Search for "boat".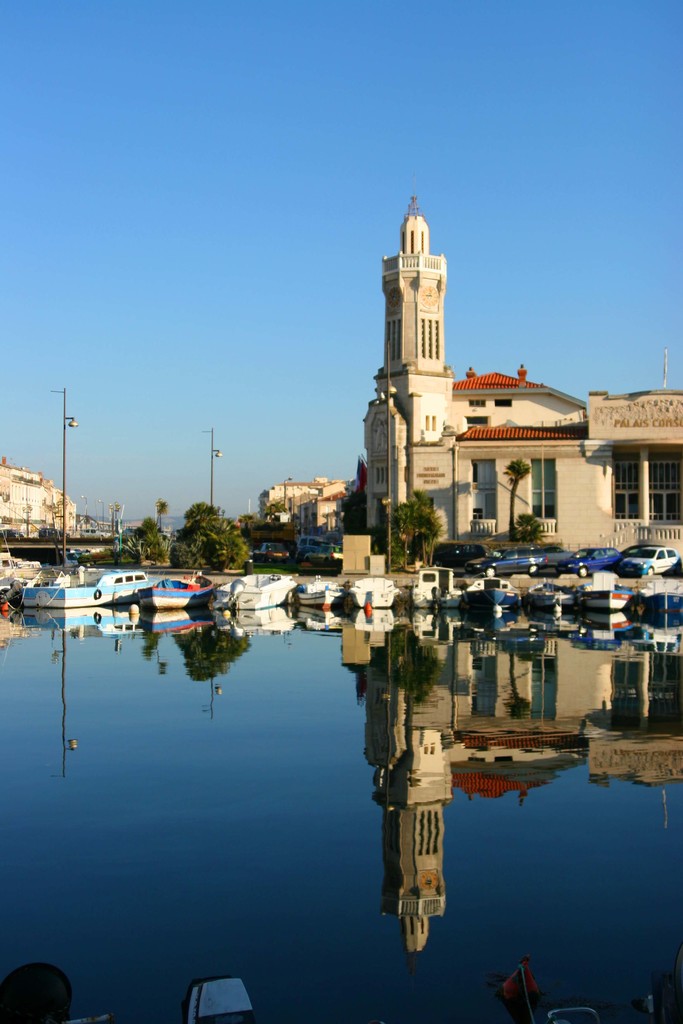
Found at (left=348, top=574, right=400, bottom=605).
